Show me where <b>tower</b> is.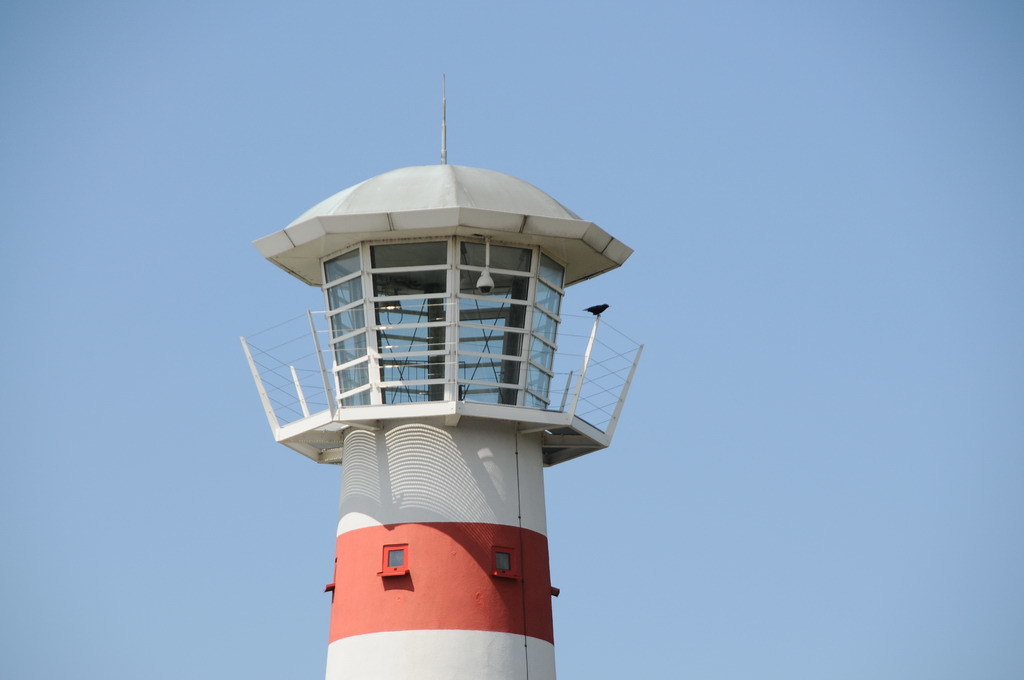
<b>tower</b> is at 241,74,647,679.
